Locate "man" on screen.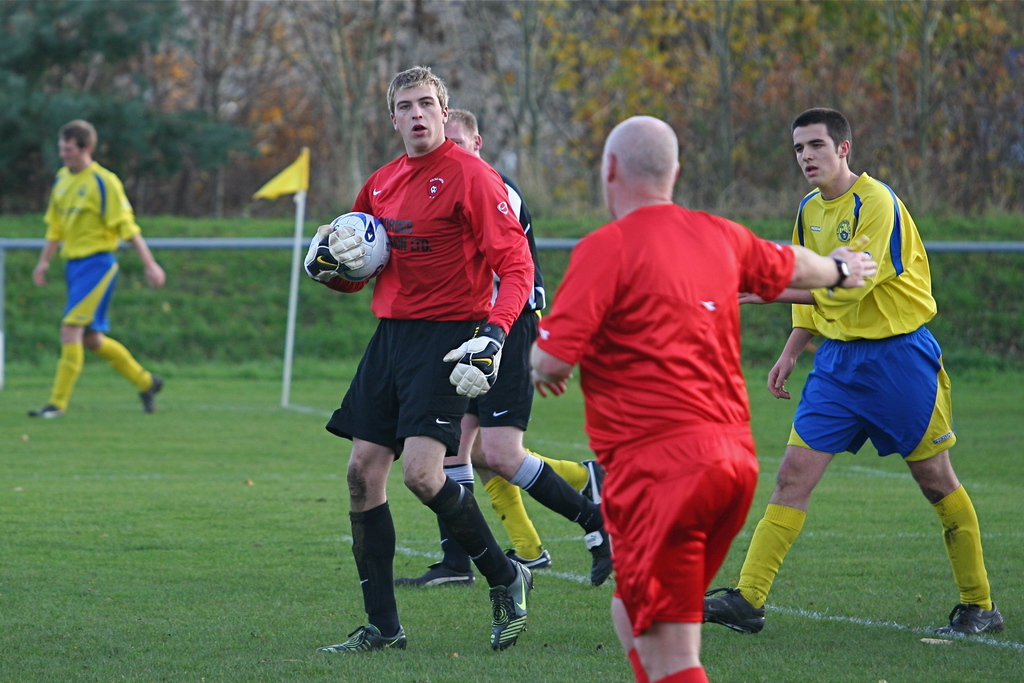
On screen at (698, 104, 1000, 640).
